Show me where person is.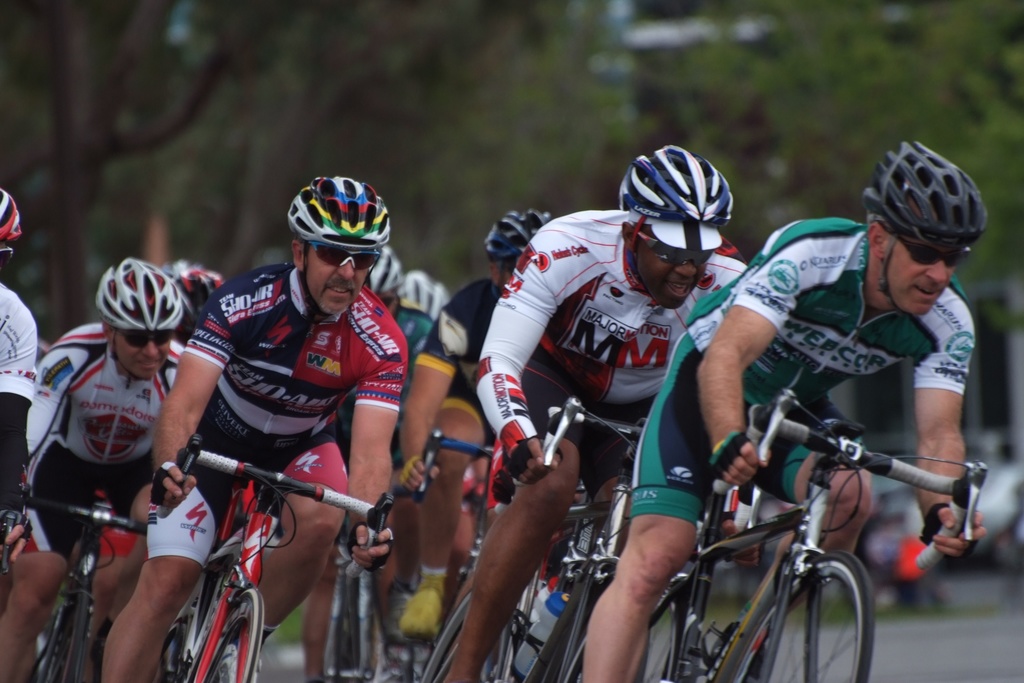
person is at [401,213,558,641].
